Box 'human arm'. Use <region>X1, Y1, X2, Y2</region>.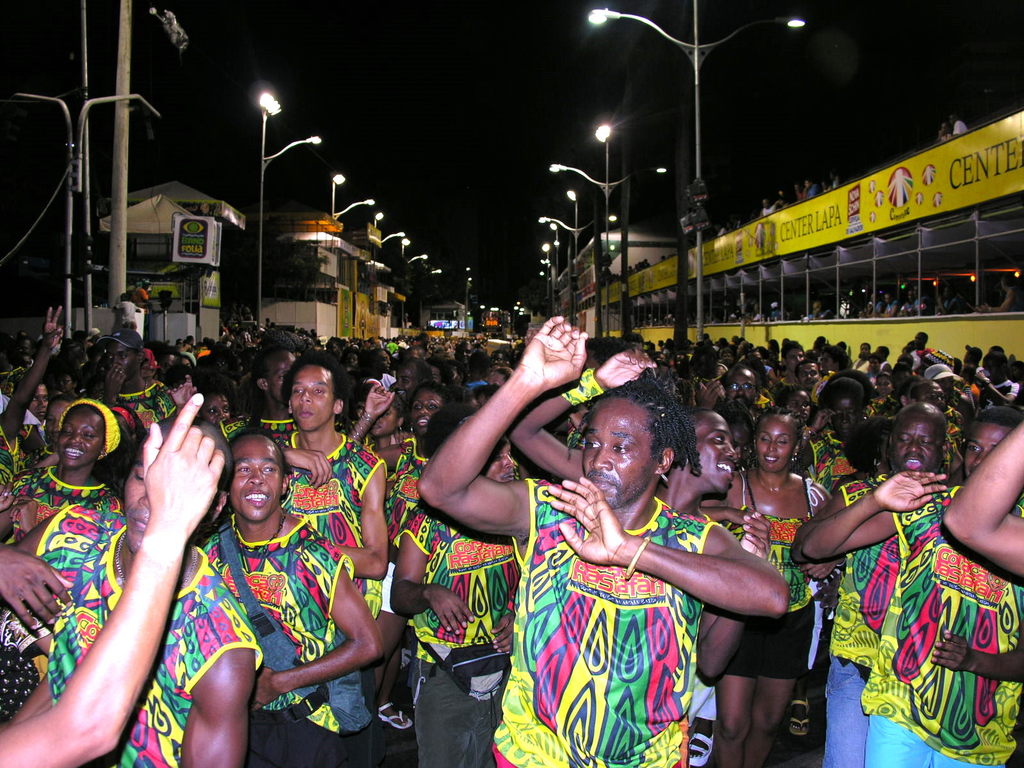
<region>804, 468, 949, 563</region>.
